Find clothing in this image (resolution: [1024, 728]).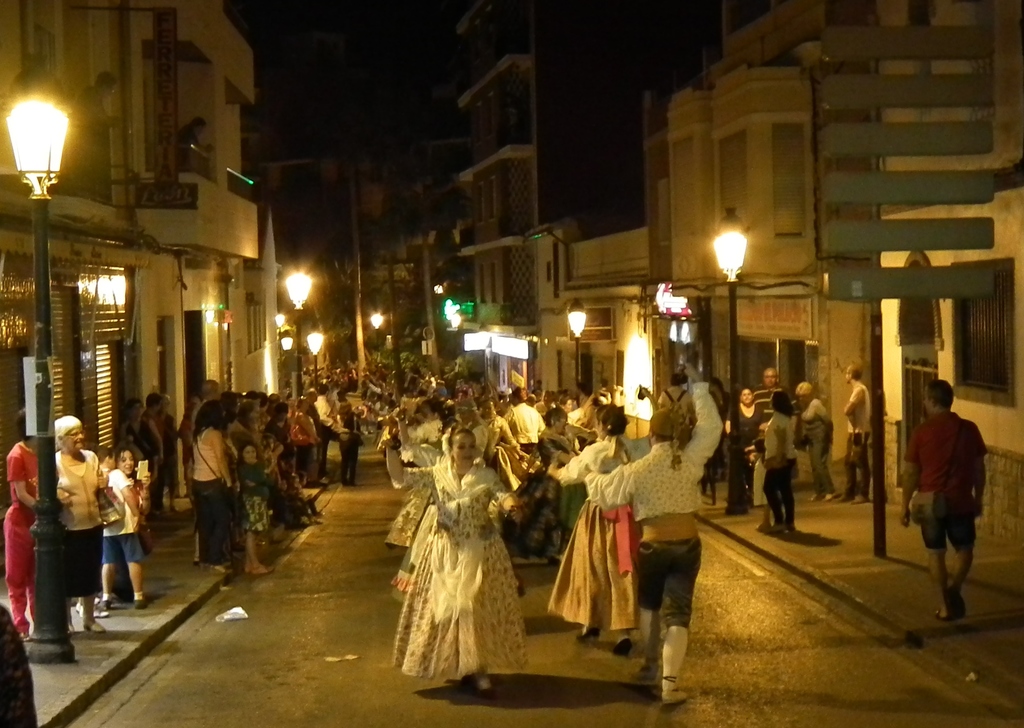
box(764, 410, 799, 523).
